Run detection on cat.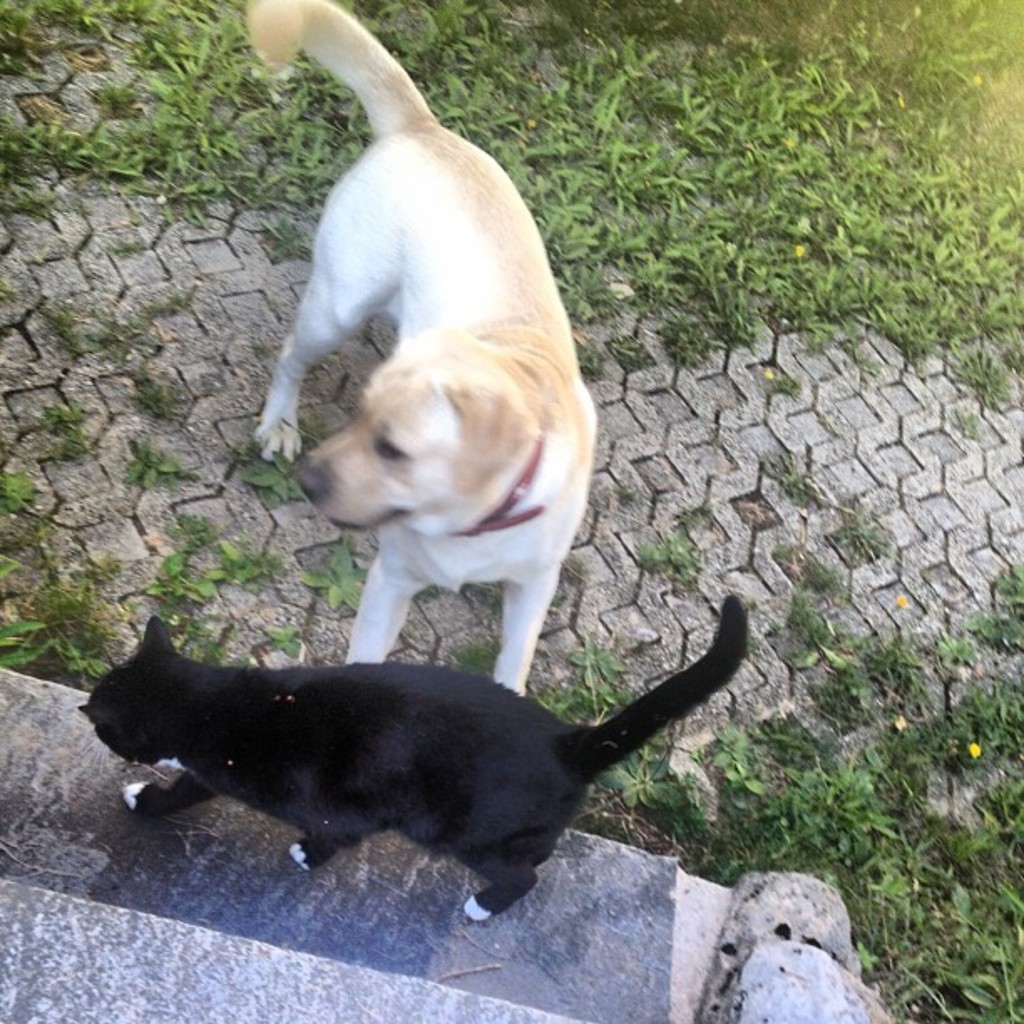
Result: 74/594/745/924.
